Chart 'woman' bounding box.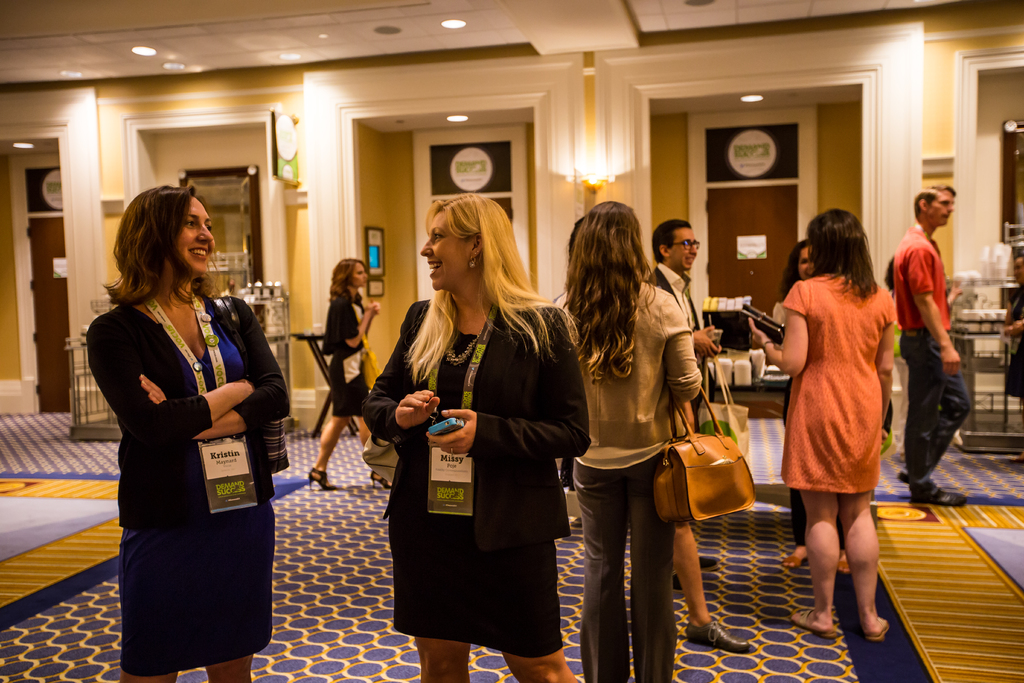
Charted: 745/210/891/635.
